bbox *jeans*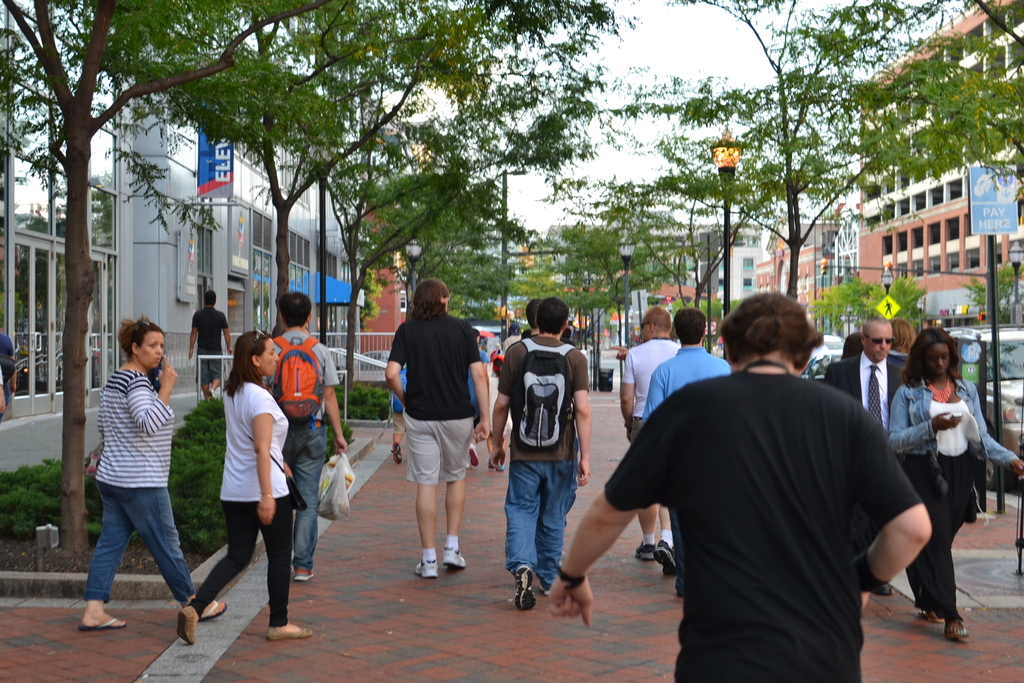
83 486 182 604
